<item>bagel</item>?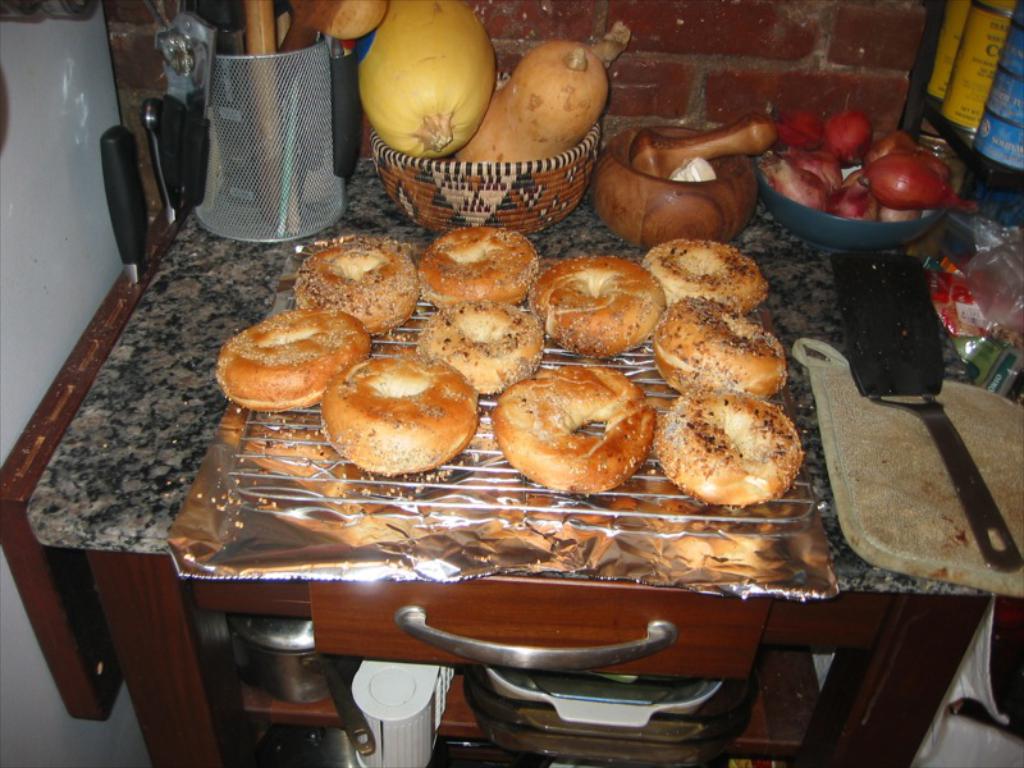
bbox(211, 306, 374, 408)
